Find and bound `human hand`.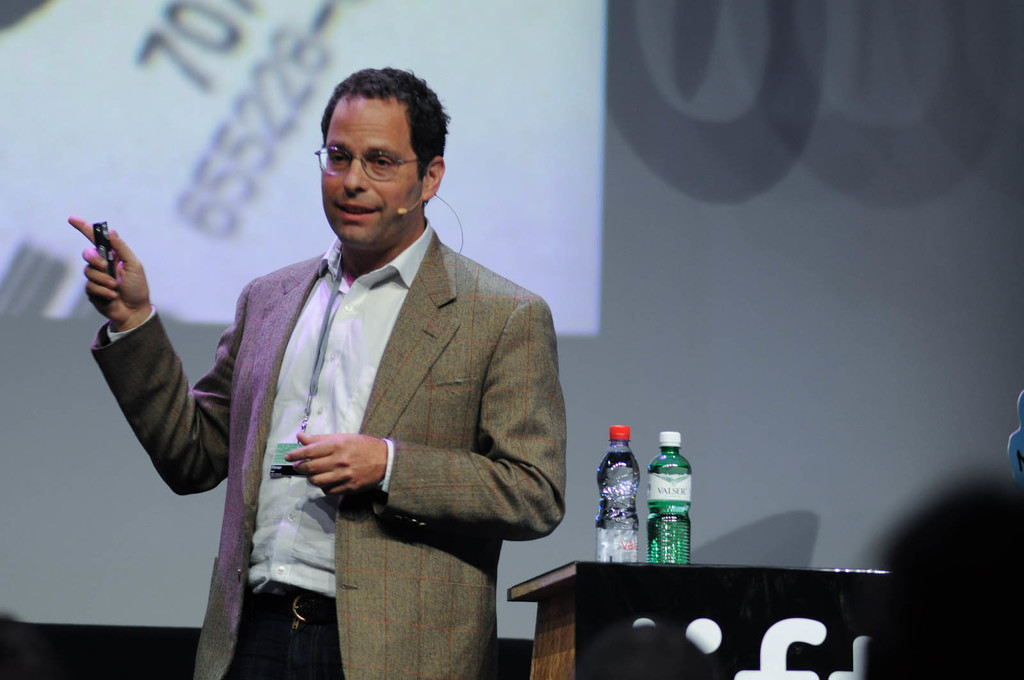
Bound: l=61, t=217, r=157, b=336.
